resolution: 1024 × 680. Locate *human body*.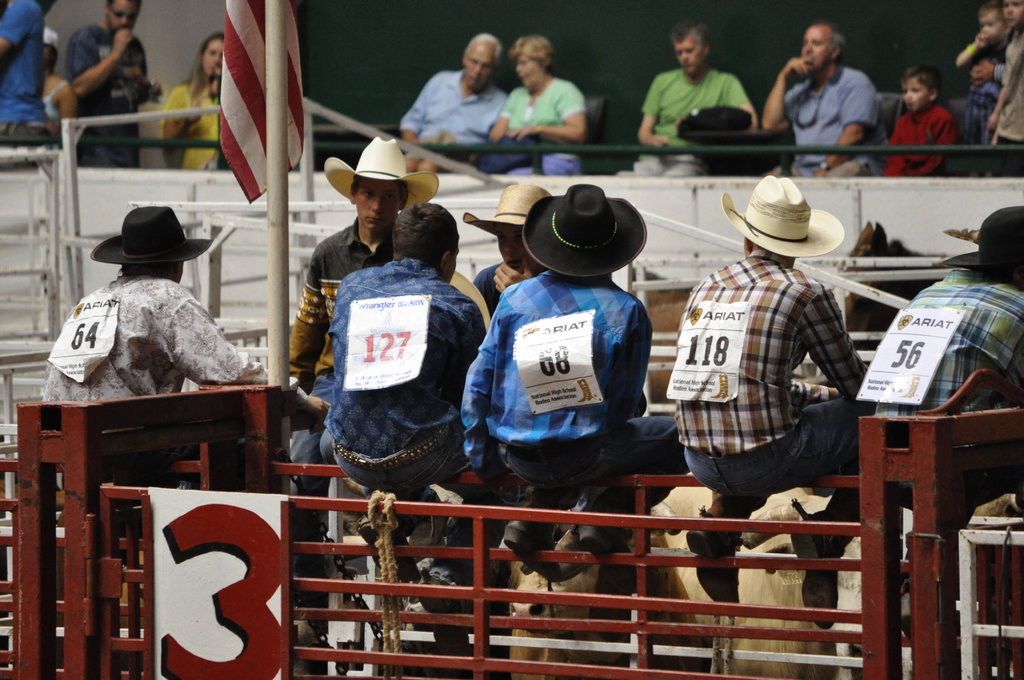
[x1=893, y1=100, x2=957, y2=170].
